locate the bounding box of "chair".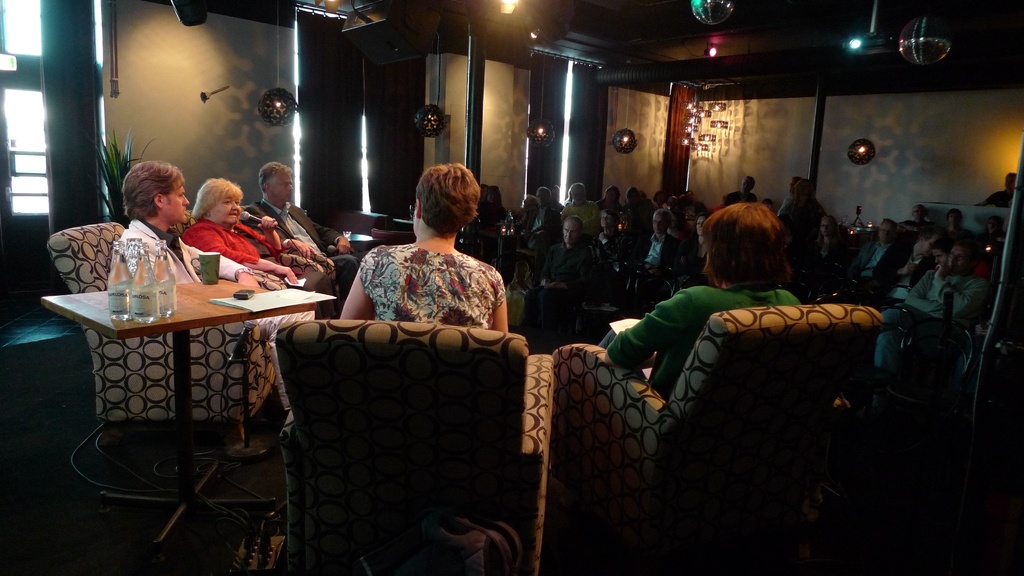
Bounding box: bbox=(552, 305, 885, 575).
